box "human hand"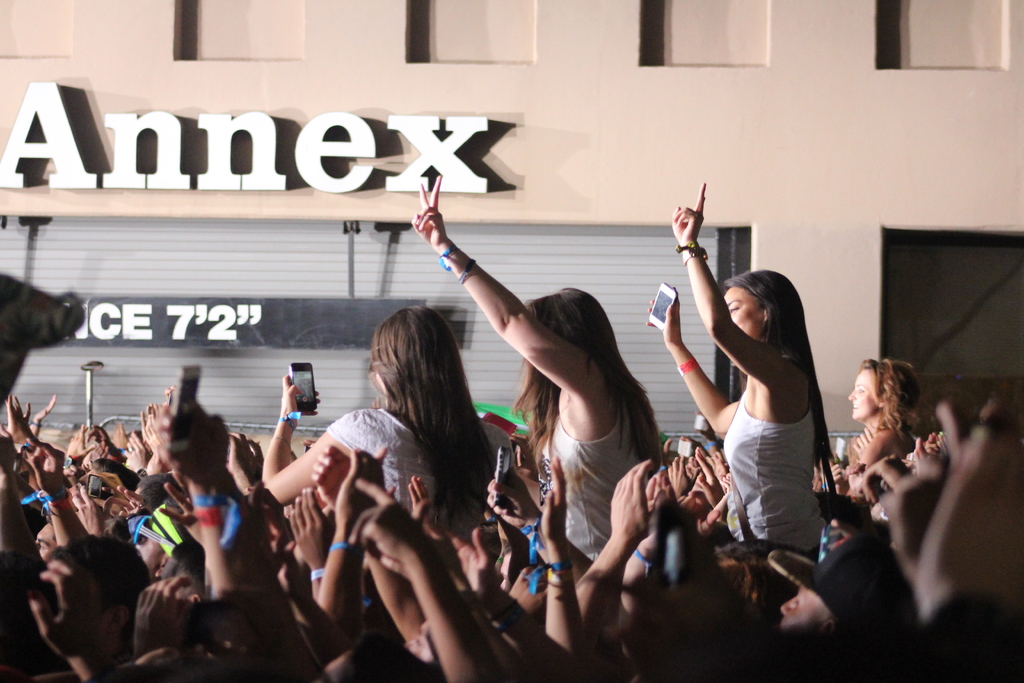
<box>138,574,200,652</box>
